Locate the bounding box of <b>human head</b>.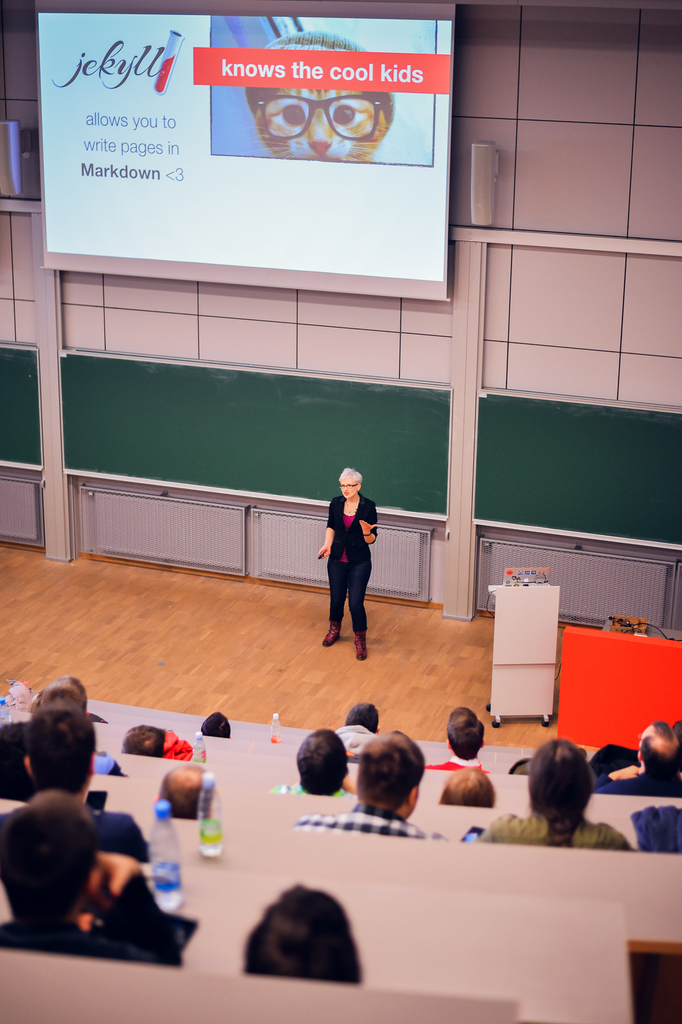
Bounding box: left=356, top=731, right=426, bottom=822.
